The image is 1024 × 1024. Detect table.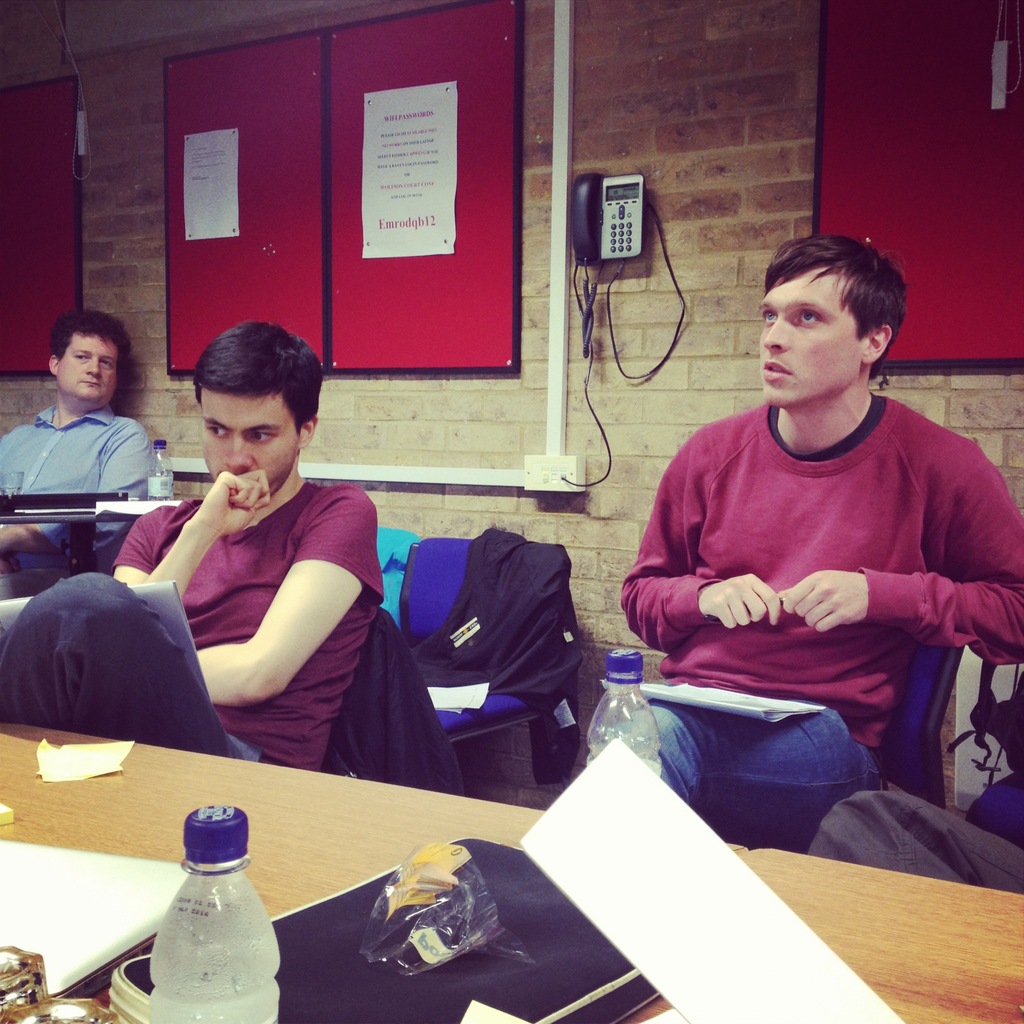
Detection: 0, 496, 172, 580.
